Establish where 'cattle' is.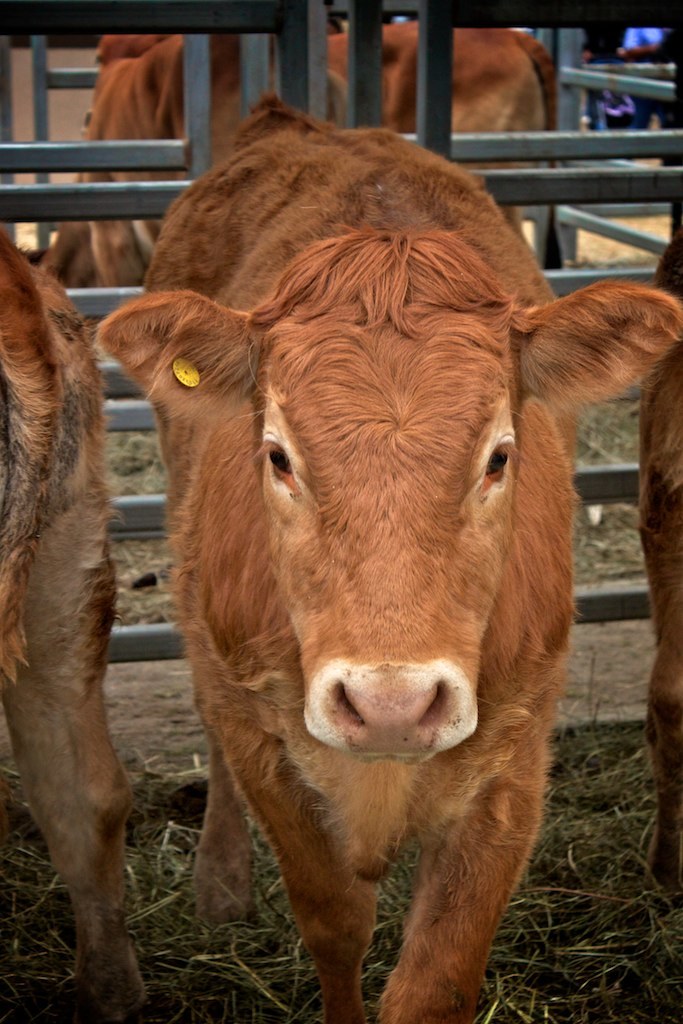
Established at box(30, 29, 555, 286).
